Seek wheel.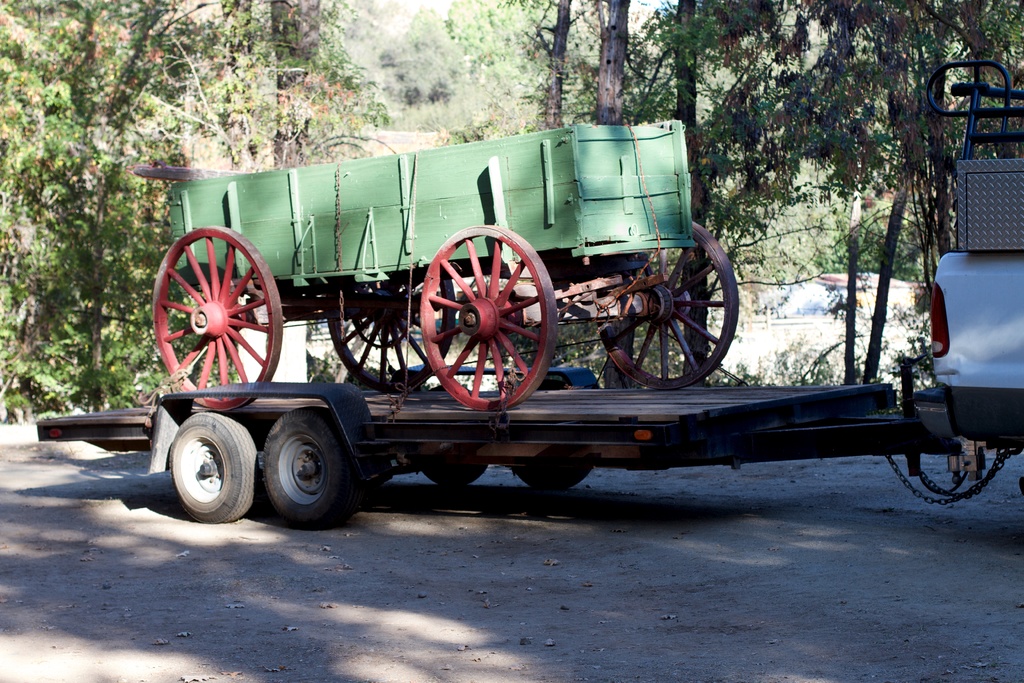
[261,407,356,526].
